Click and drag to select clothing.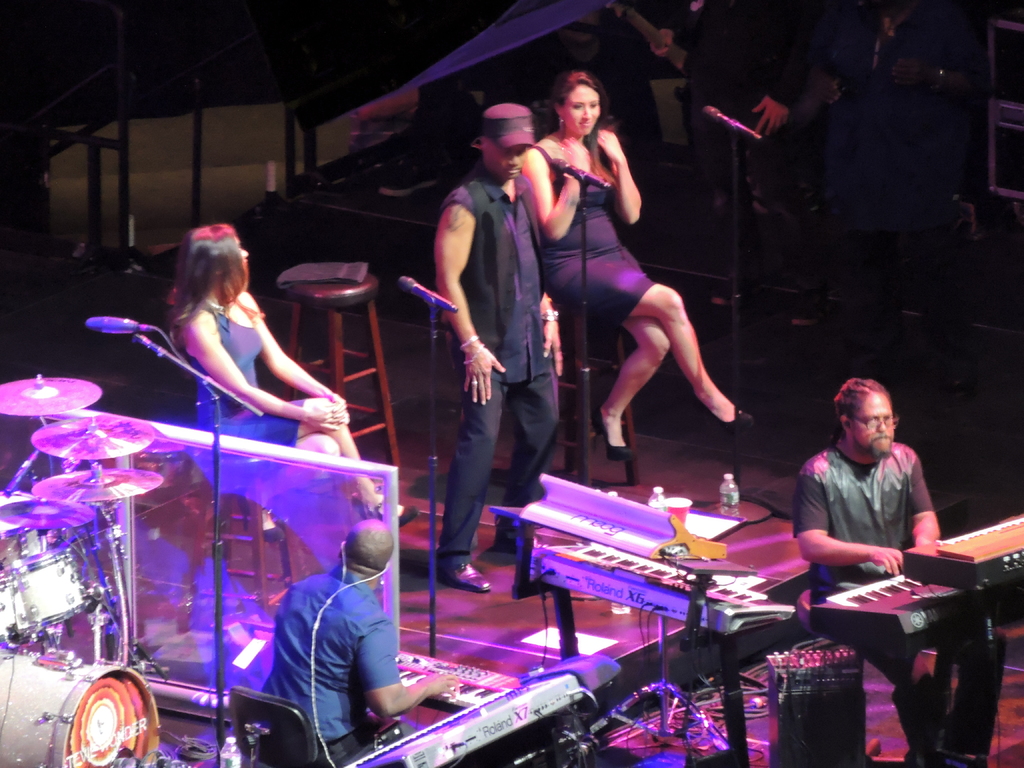
Selection: x1=682 y1=0 x2=816 y2=289.
